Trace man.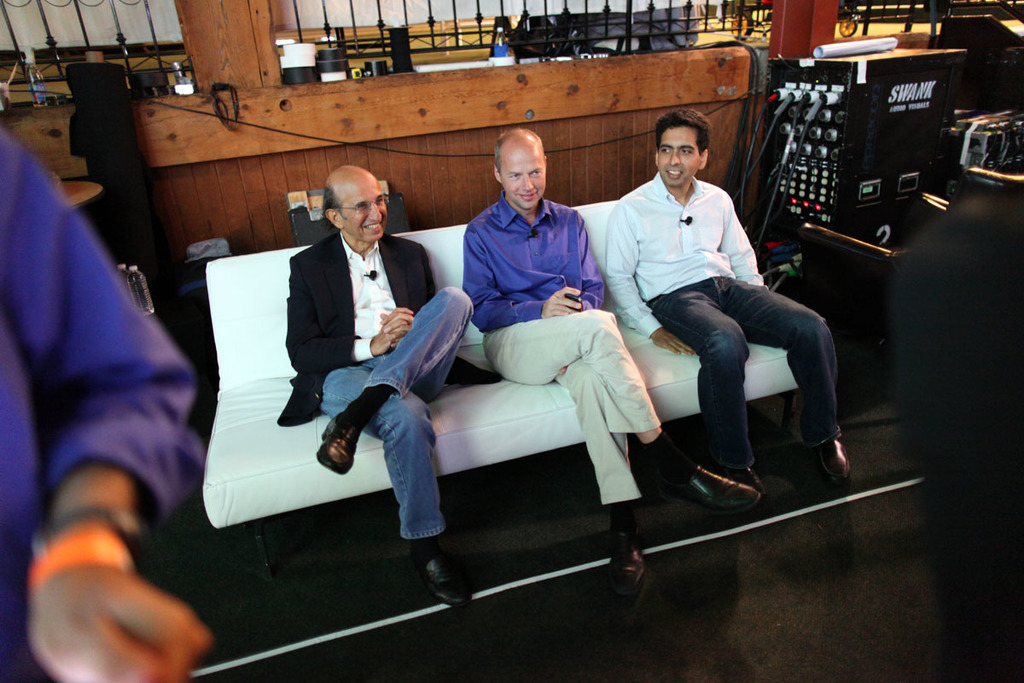
Traced to x1=278 y1=163 x2=504 y2=602.
